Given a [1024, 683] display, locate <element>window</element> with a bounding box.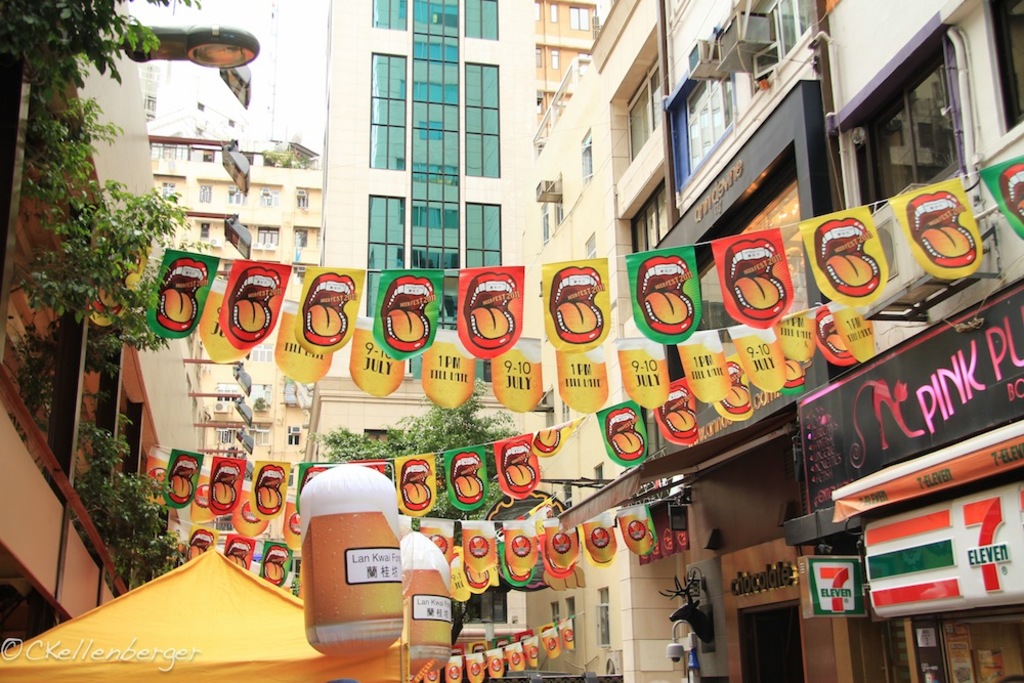
Located: pyautogui.locateOnScreen(298, 189, 312, 210).
